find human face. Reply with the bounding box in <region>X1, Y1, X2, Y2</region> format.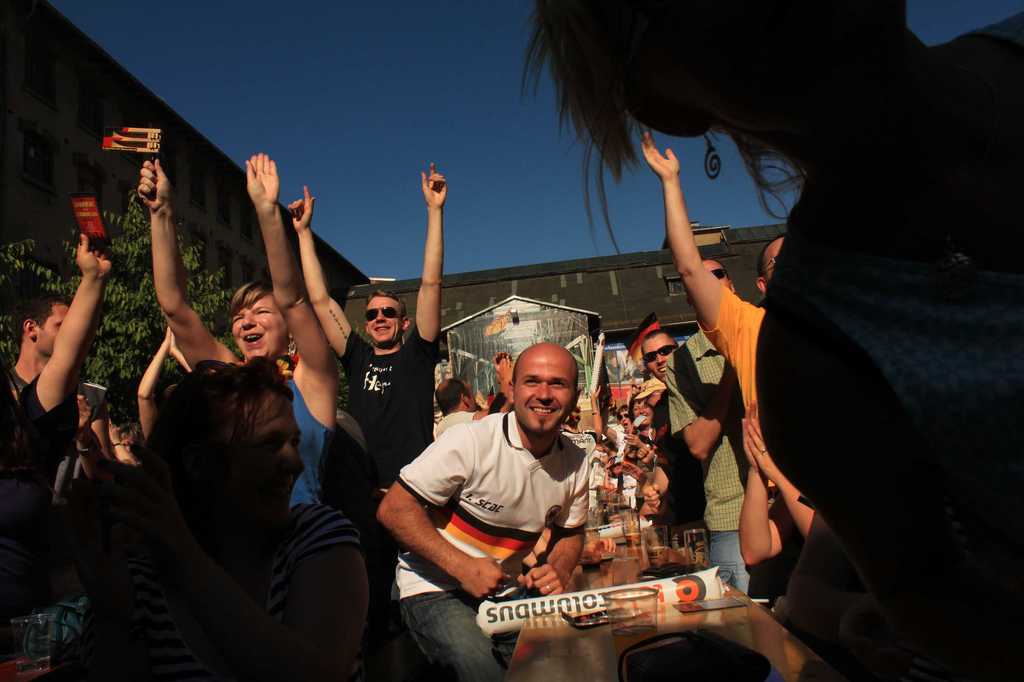
<region>696, 258, 727, 291</region>.
